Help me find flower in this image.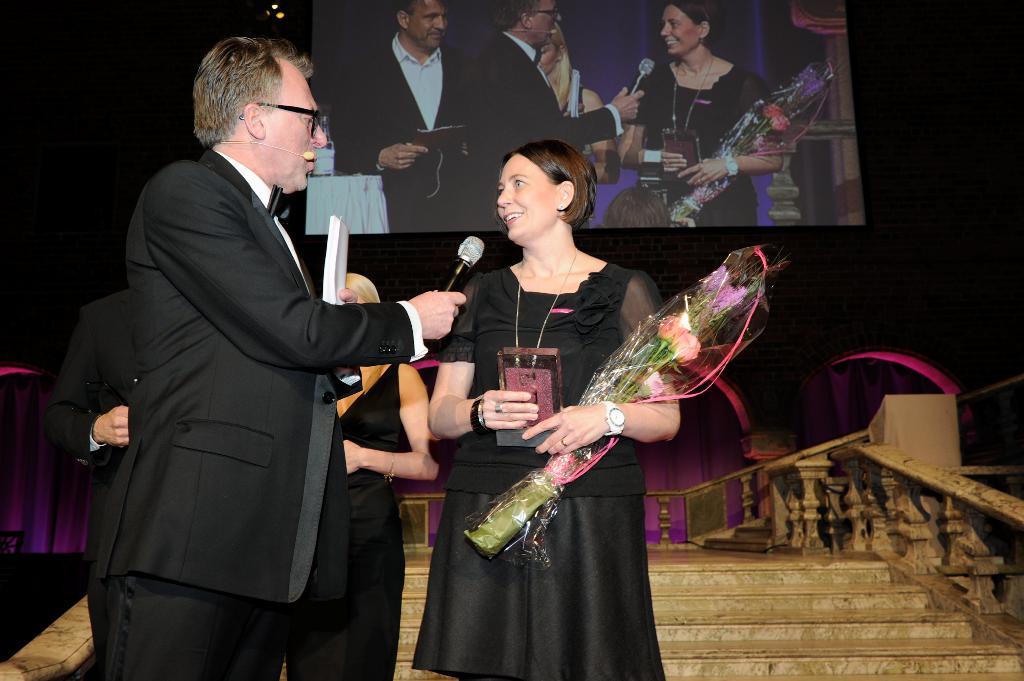
Found it: pyautogui.locateOnScreen(760, 104, 794, 133).
